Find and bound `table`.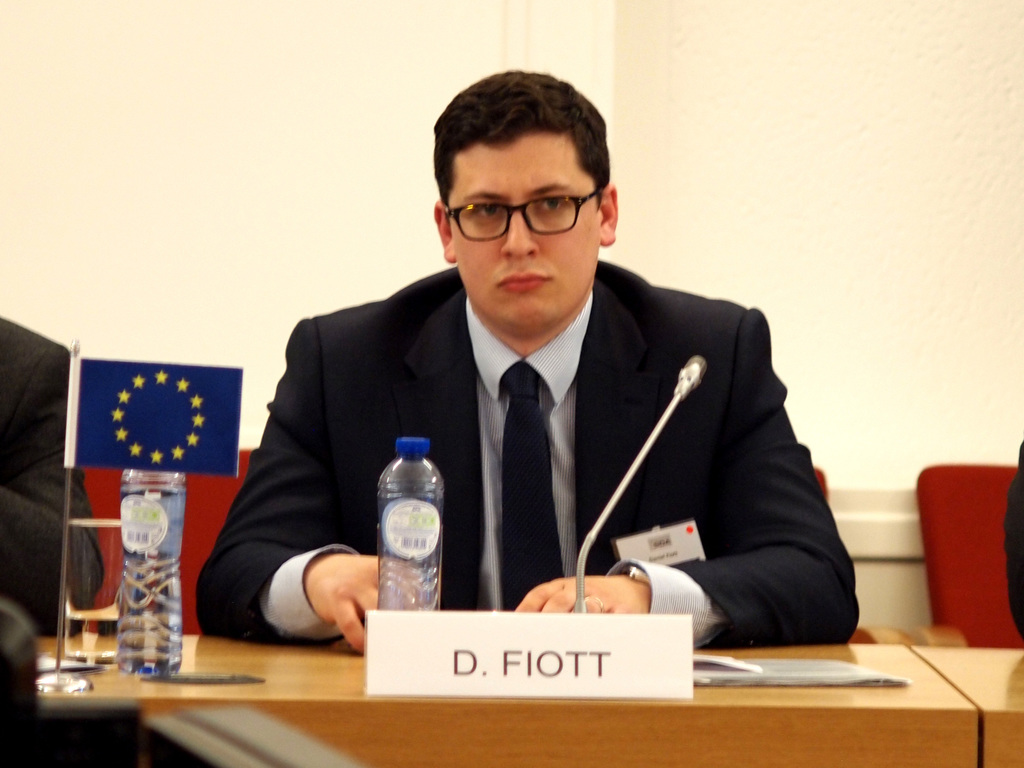
Bound: locate(33, 632, 1023, 767).
